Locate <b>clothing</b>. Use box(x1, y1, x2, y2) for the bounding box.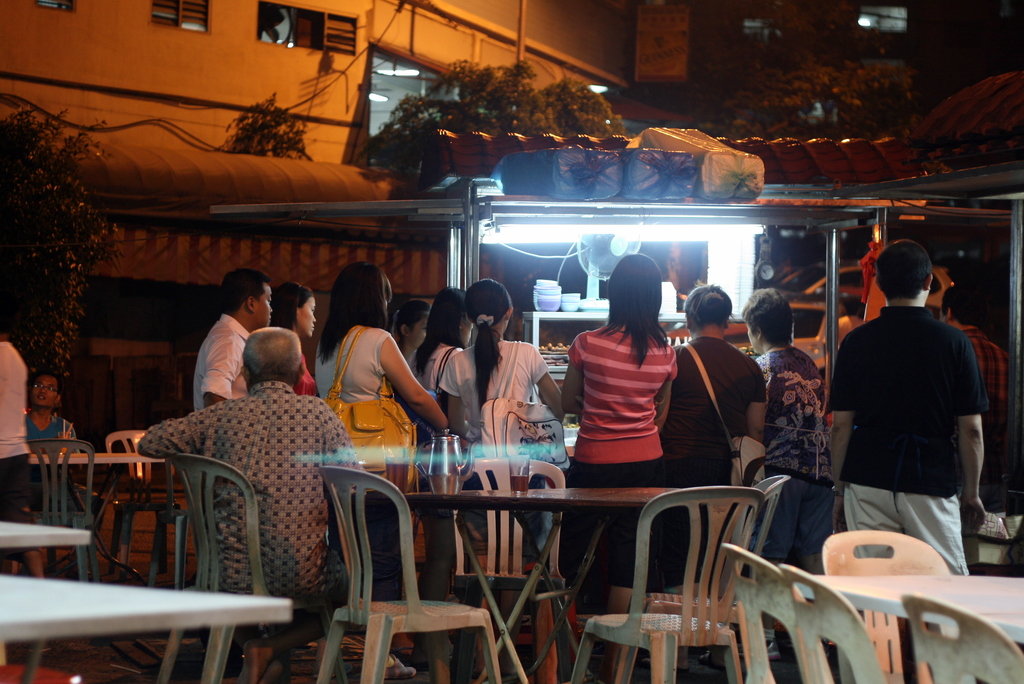
box(433, 341, 548, 448).
